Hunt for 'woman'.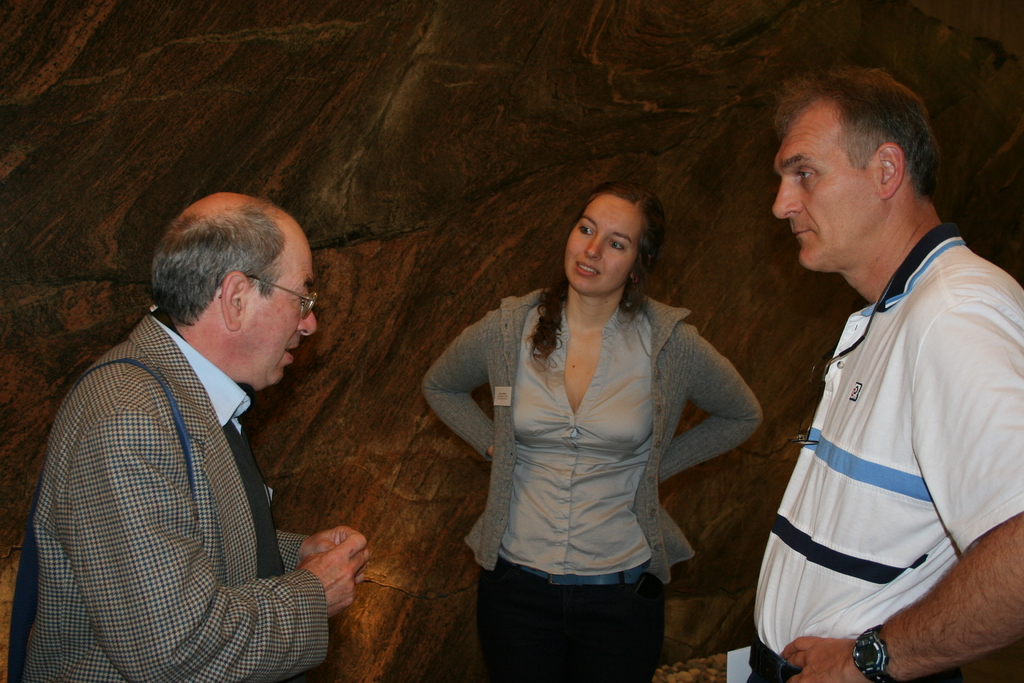
Hunted down at (left=395, top=195, right=700, bottom=682).
